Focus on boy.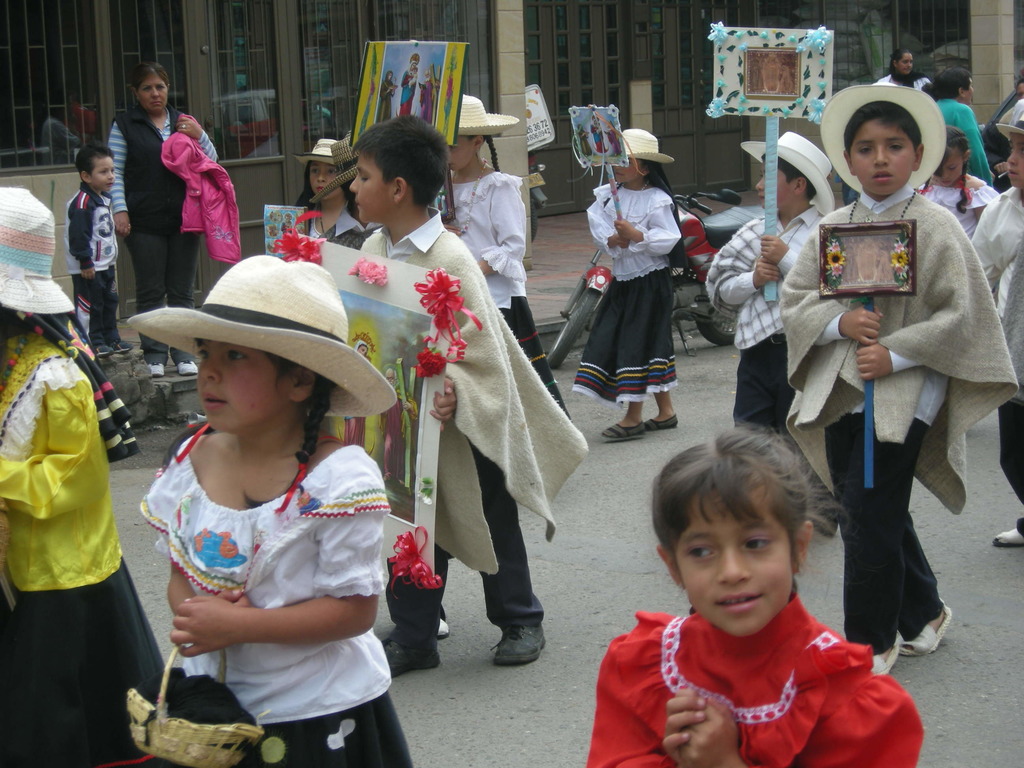
Focused at [70, 143, 117, 367].
